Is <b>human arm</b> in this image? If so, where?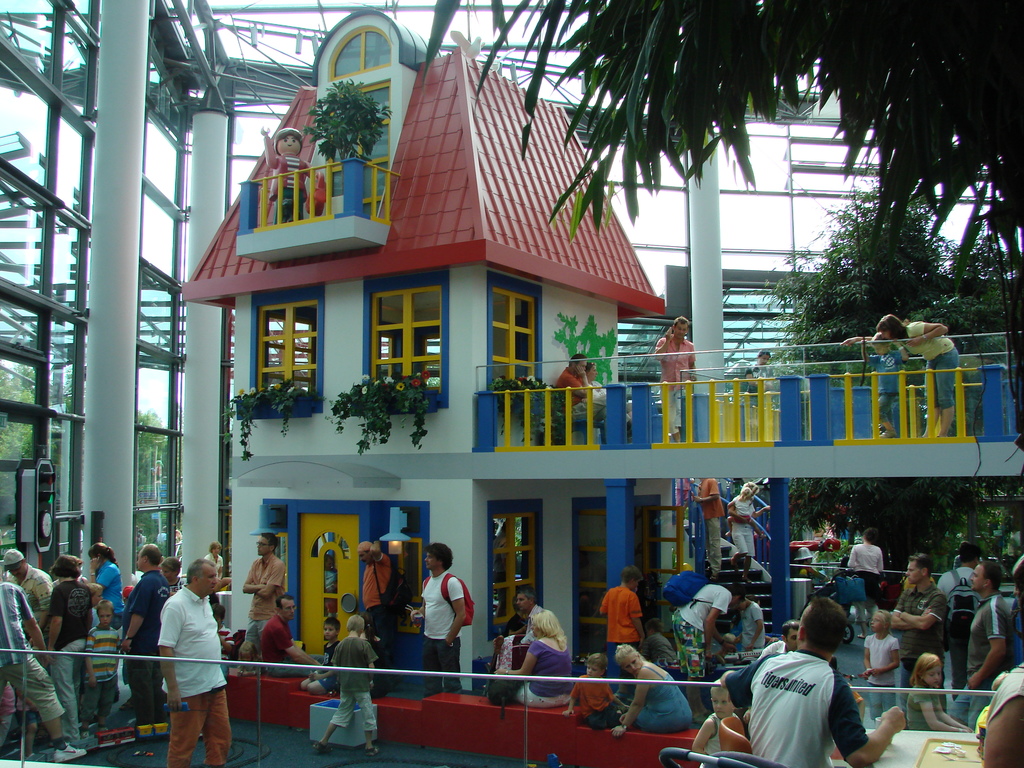
Yes, at x1=732 y1=510 x2=748 y2=523.
